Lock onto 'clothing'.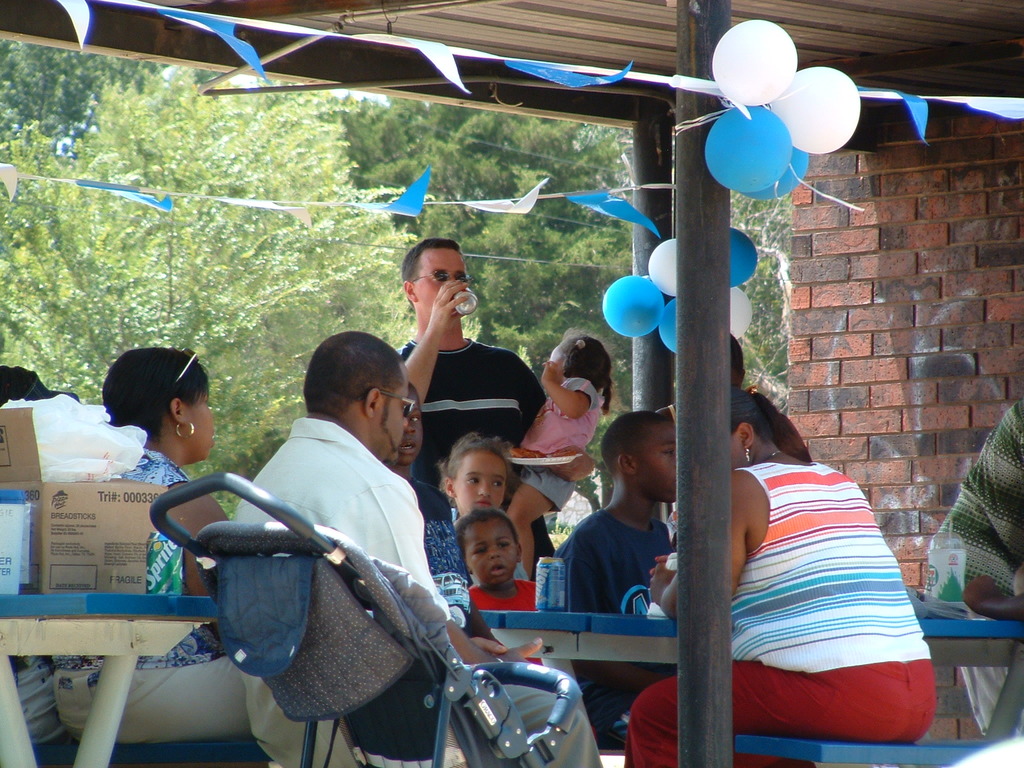
Locked: bbox=[108, 451, 193, 593].
